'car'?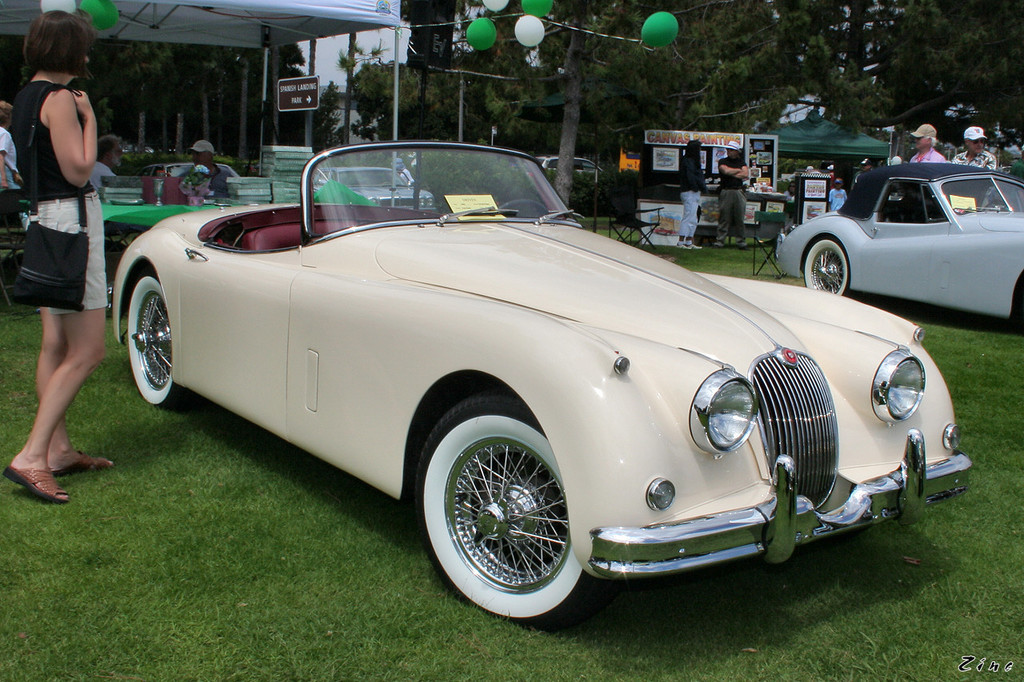
{"left": 70, "top": 152, "right": 938, "bottom": 617}
